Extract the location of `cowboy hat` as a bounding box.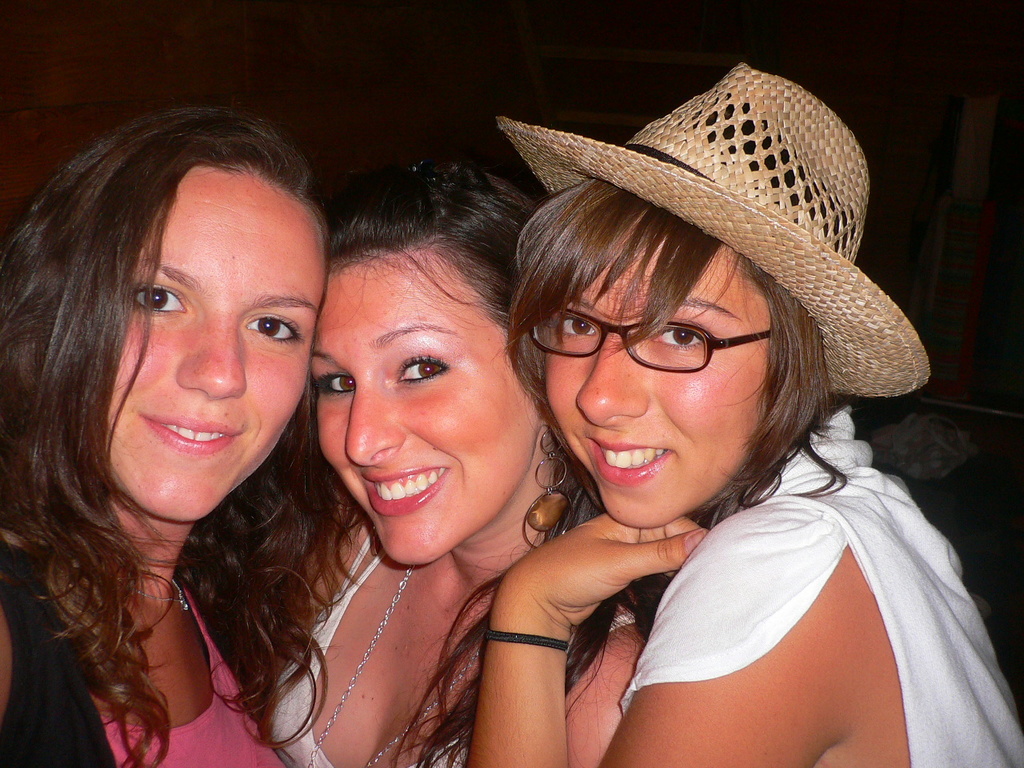
(x1=498, y1=42, x2=884, y2=476).
